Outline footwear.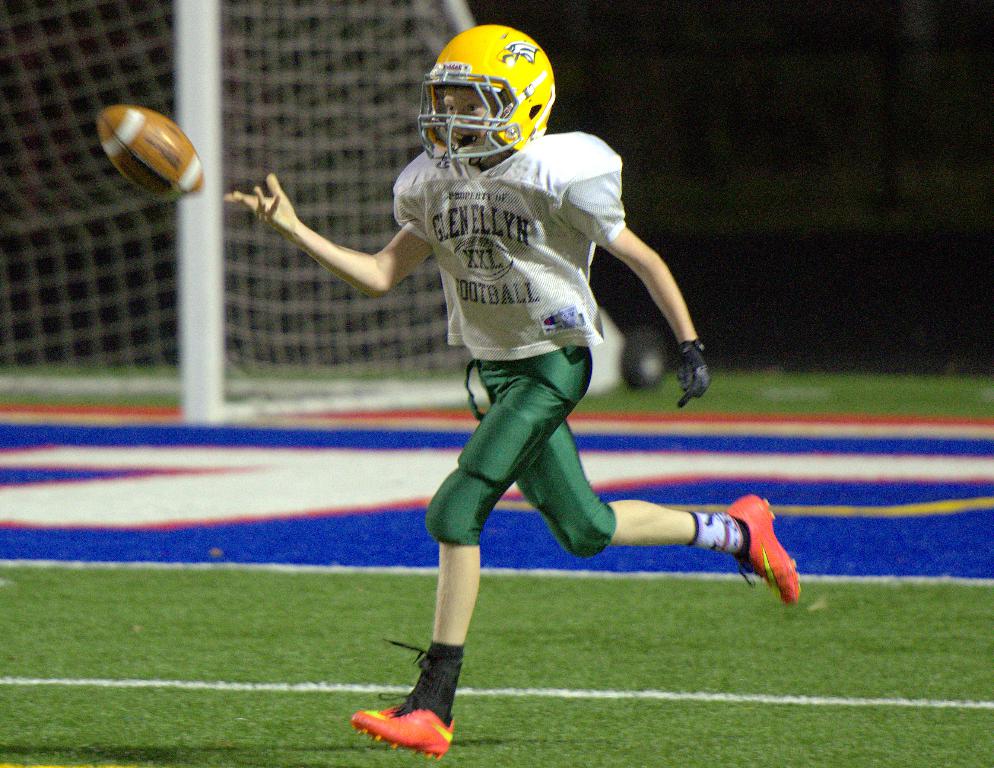
Outline: (390,654,478,752).
